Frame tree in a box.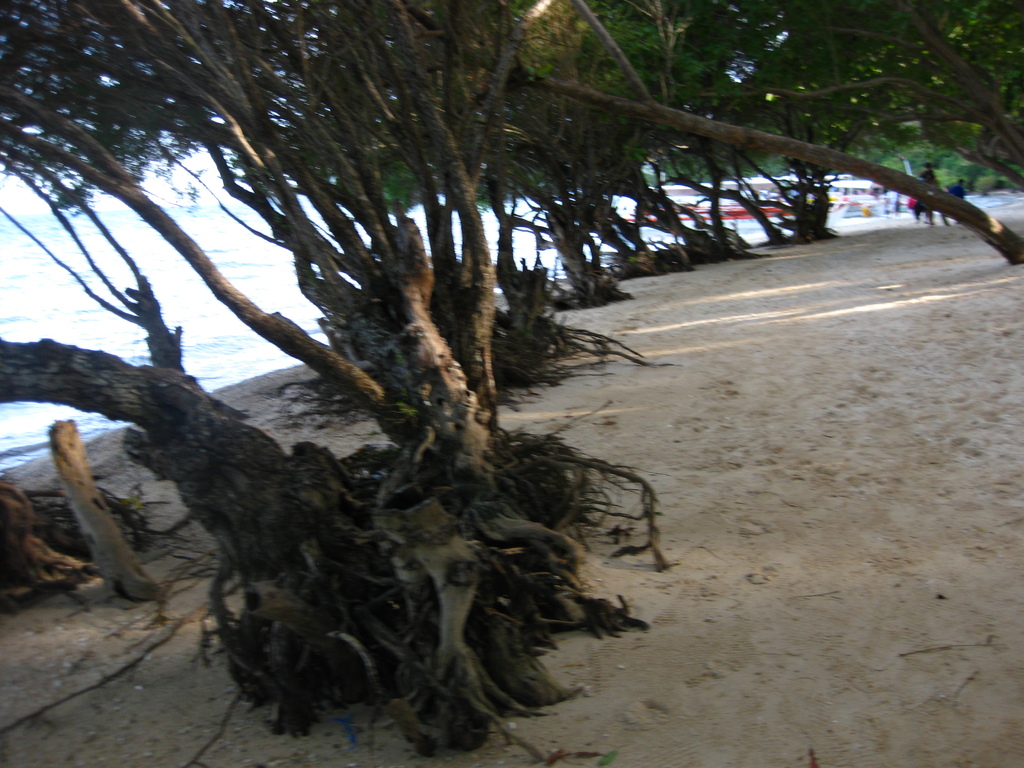
(101, 312, 685, 705).
